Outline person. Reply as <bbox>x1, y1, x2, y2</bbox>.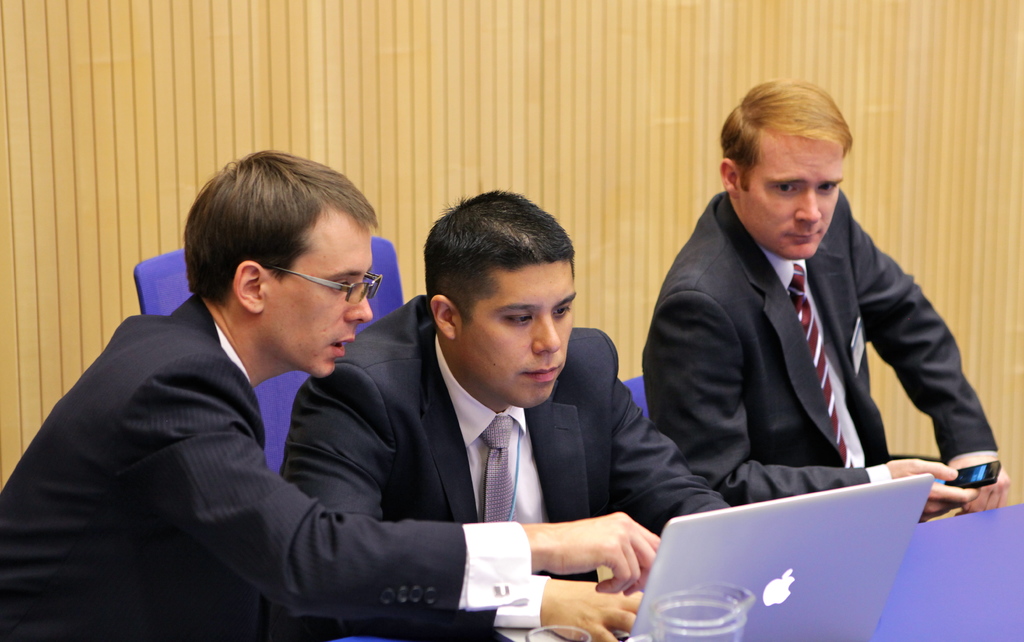
<bbox>281, 184, 738, 641</bbox>.
